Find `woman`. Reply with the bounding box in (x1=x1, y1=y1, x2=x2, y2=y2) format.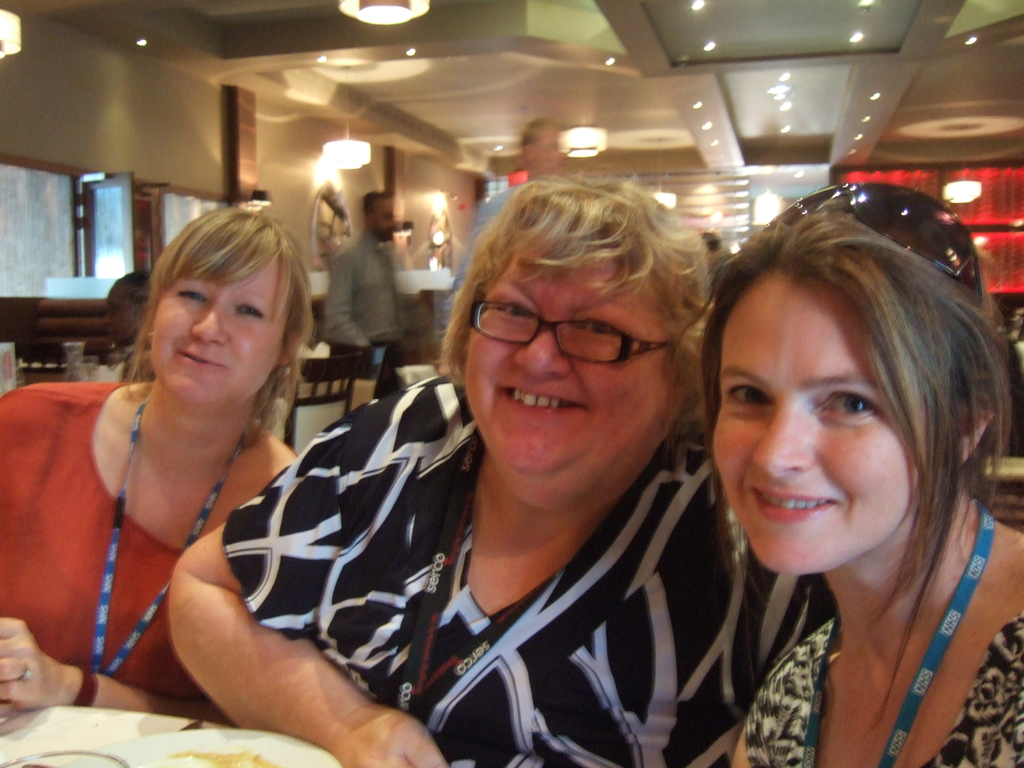
(x1=702, y1=179, x2=1023, y2=767).
